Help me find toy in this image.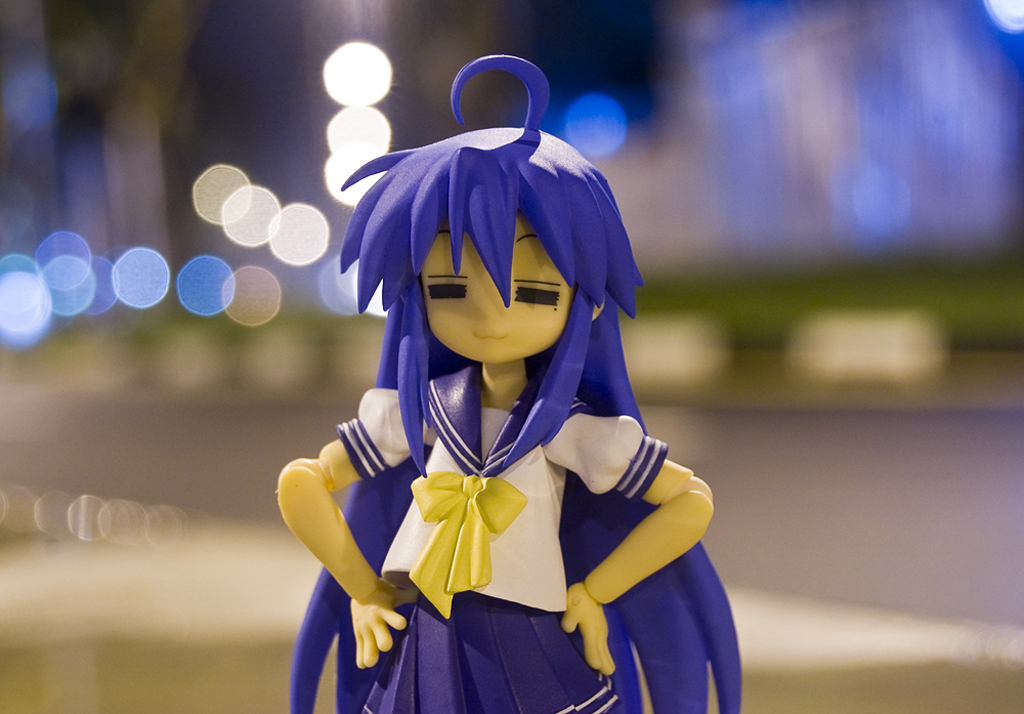
Found it: locate(276, 55, 748, 713).
